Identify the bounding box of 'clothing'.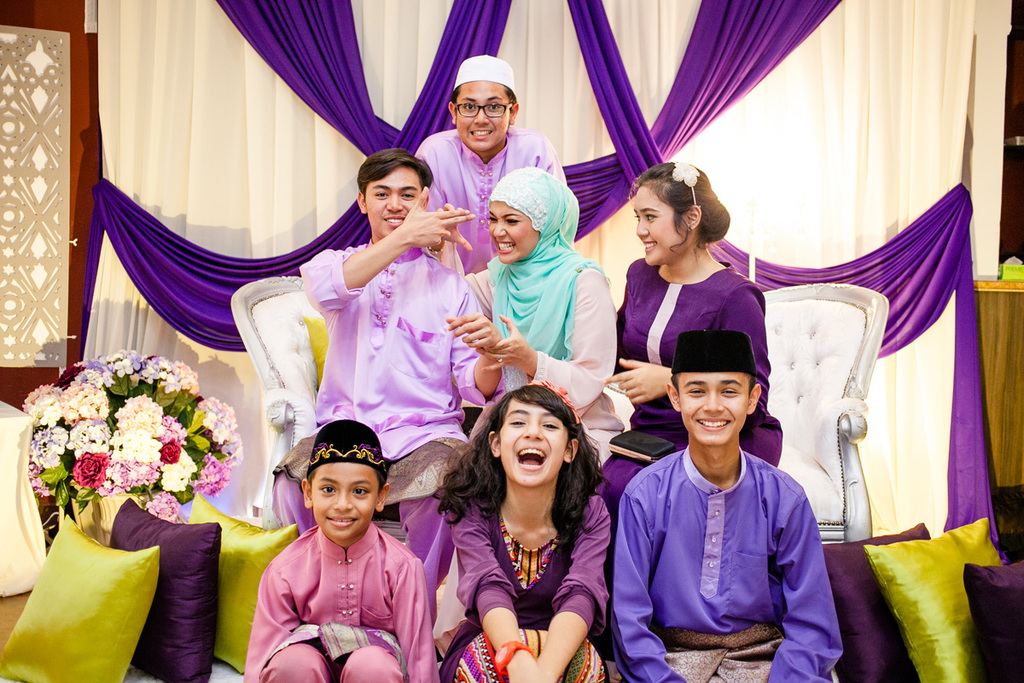
pyautogui.locateOnScreen(606, 249, 798, 534).
